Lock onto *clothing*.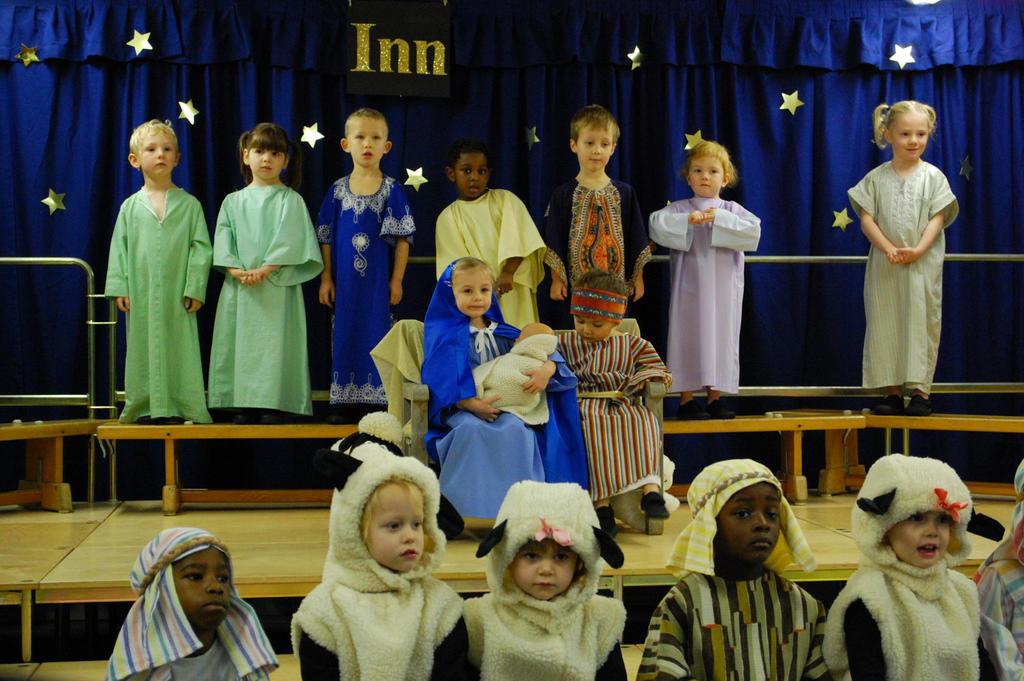
Locked: rect(981, 453, 1023, 680).
